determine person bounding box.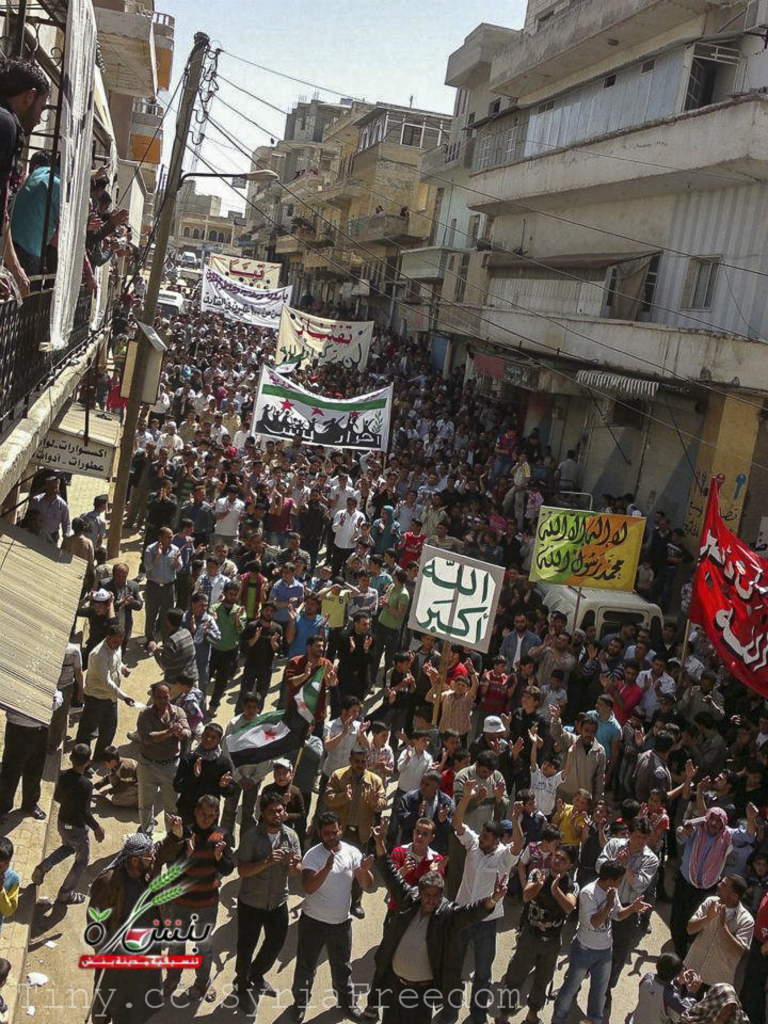
Determined: l=599, t=822, r=656, b=998.
